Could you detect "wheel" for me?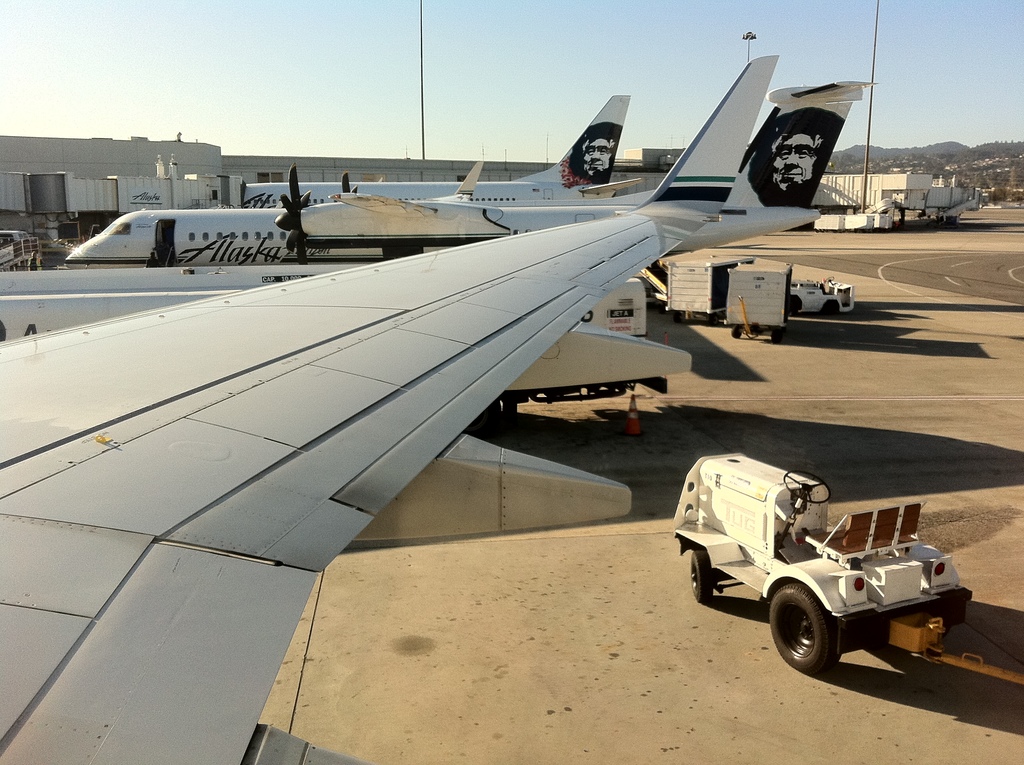
Detection result: [left=731, top=328, right=742, bottom=342].
